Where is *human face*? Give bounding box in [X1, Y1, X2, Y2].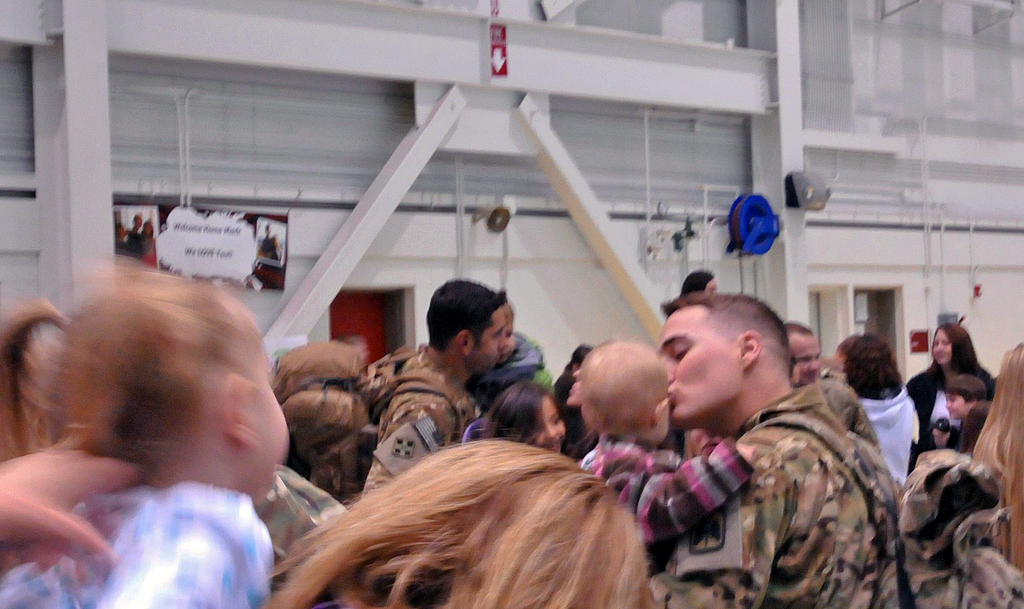
[659, 310, 738, 425].
